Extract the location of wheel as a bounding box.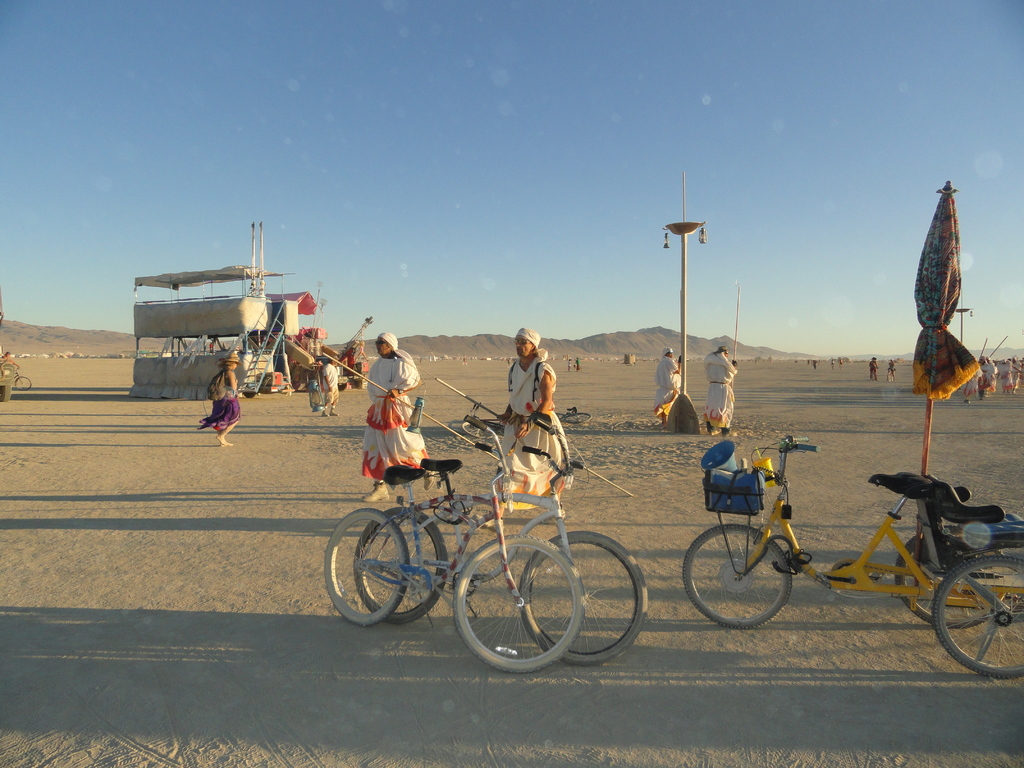
515:527:650:664.
